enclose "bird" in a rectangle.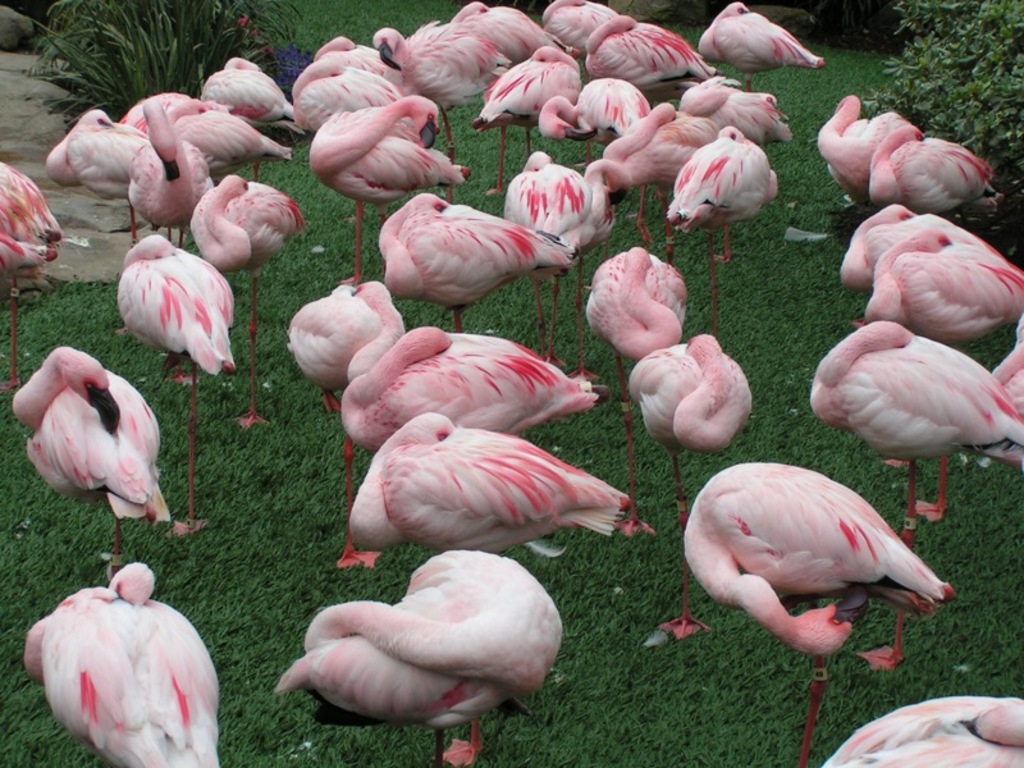
<region>109, 93, 215, 137</region>.
